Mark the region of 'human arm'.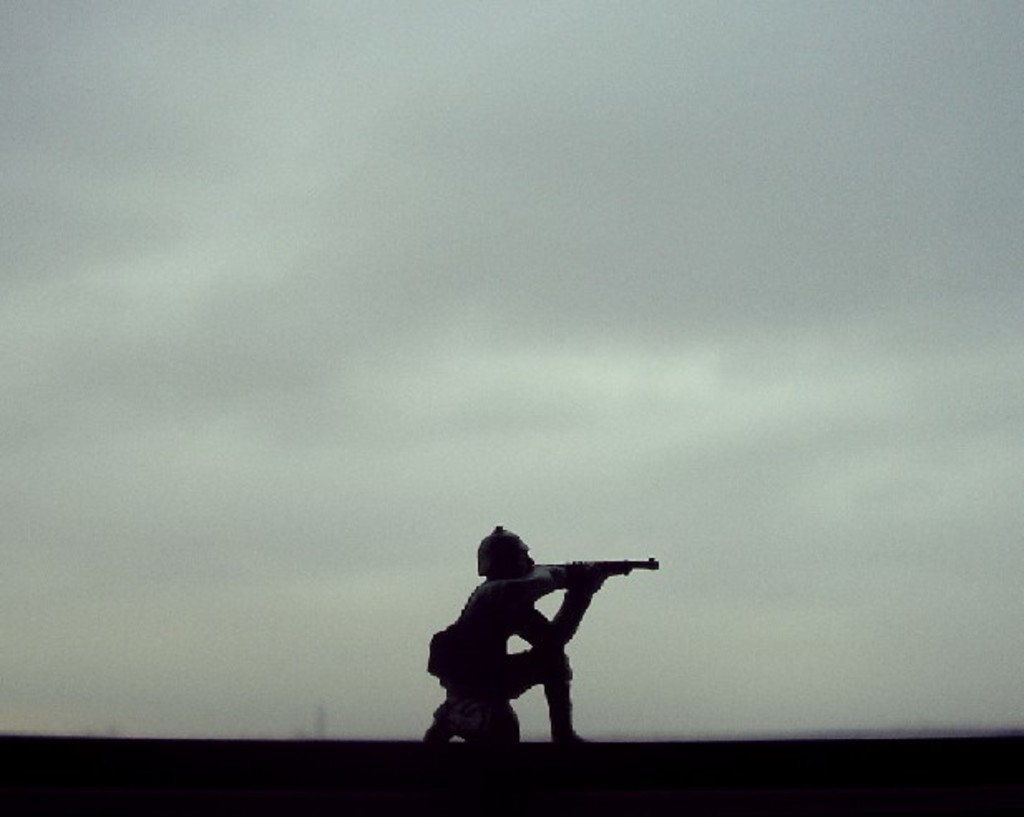
Region: bbox(470, 560, 591, 631).
